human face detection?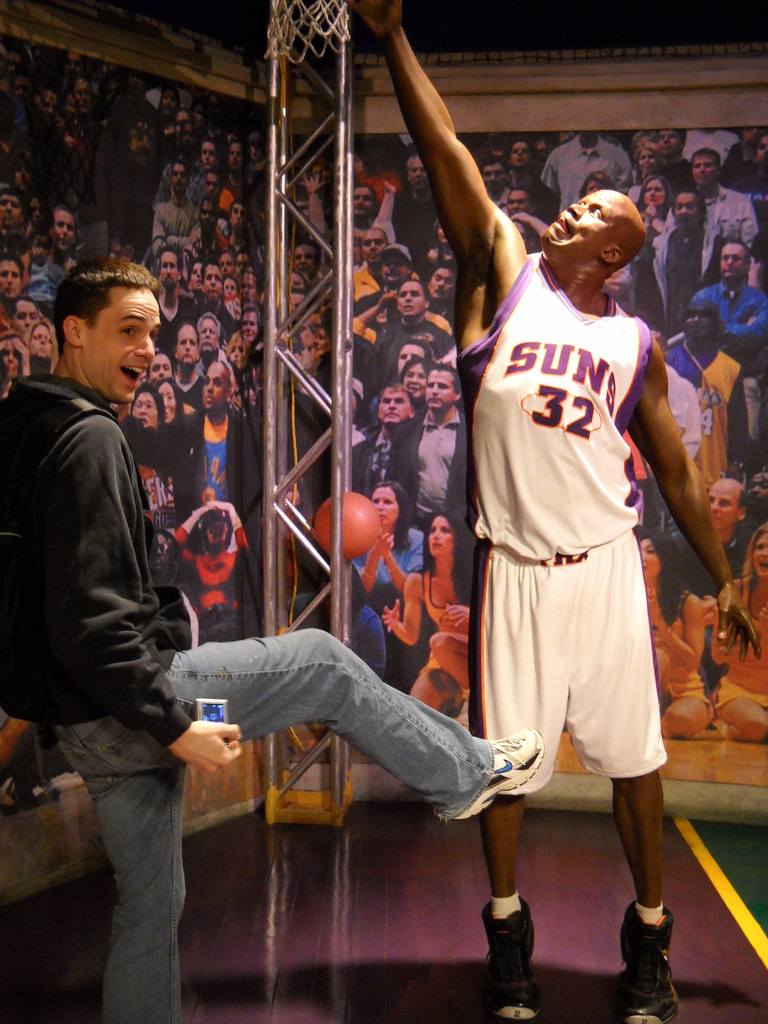
rect(294, 243, 314, 275)
